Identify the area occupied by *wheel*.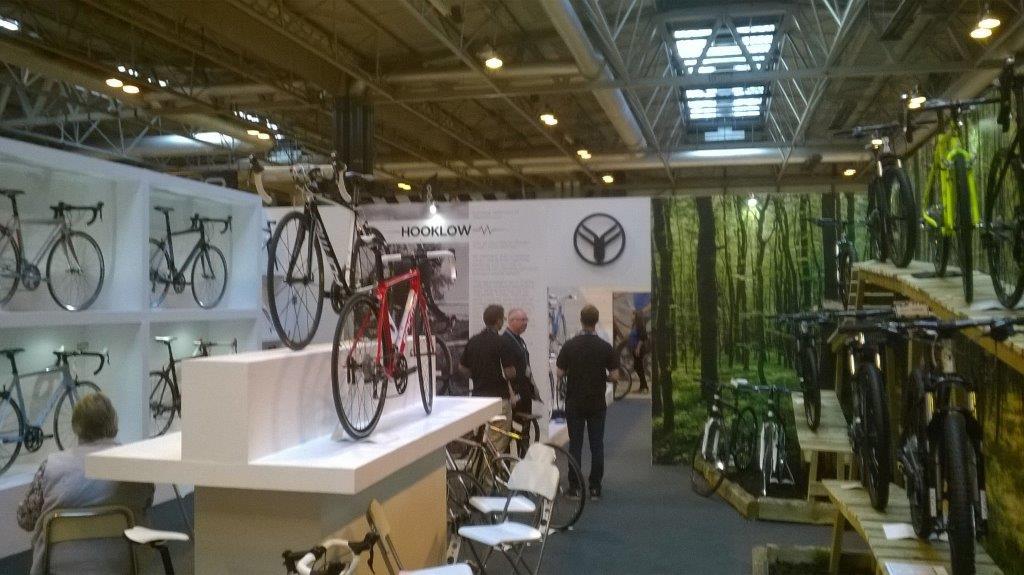
Area: 555, 376, 567, 411.
